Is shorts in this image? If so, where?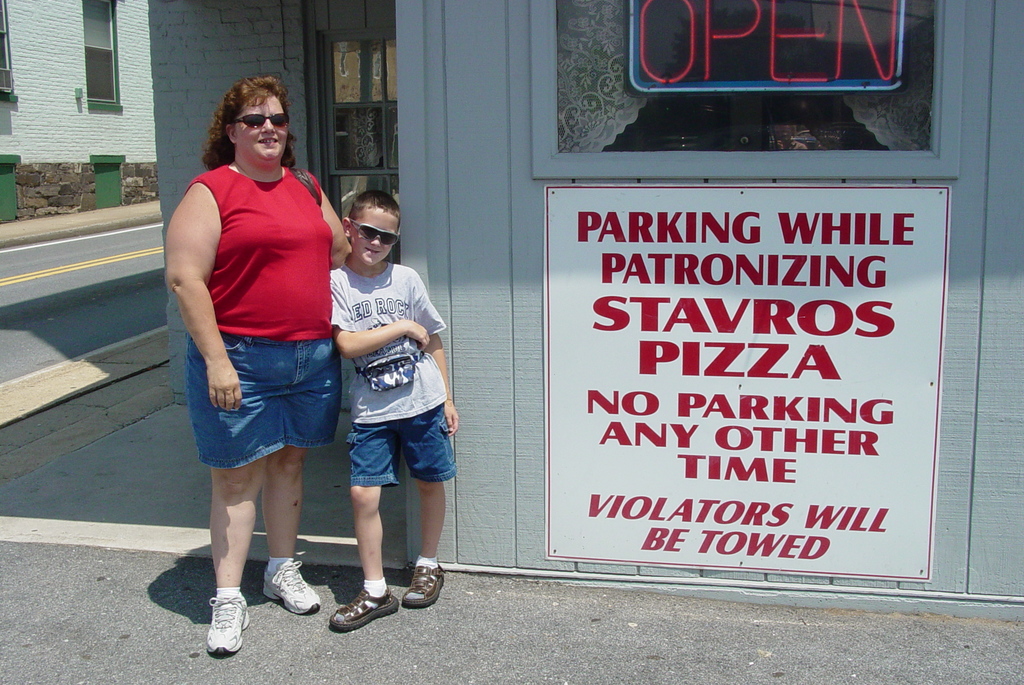
Yes, at box=[349, 400, 452, 481].
